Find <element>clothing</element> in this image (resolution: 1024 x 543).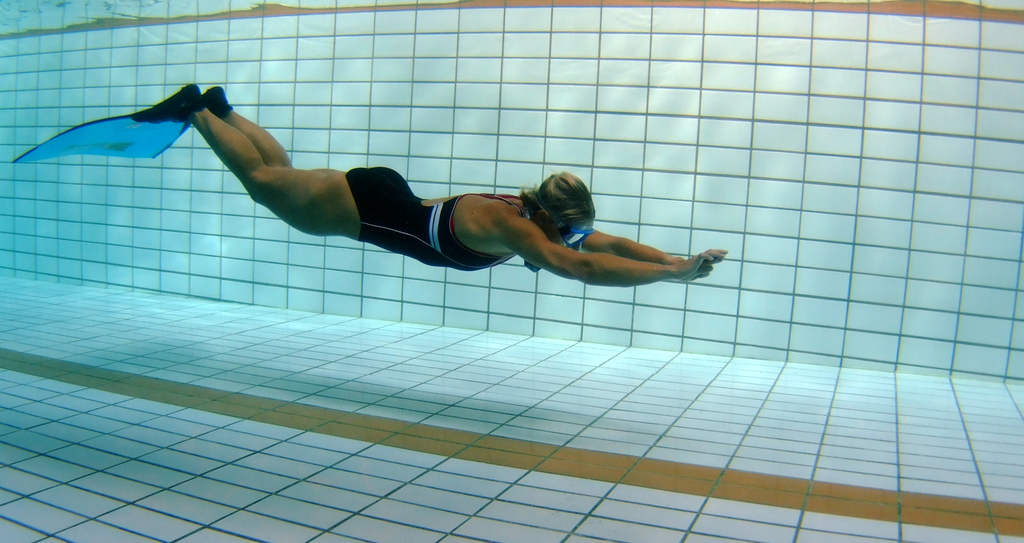
346, 163, 533, 271.
